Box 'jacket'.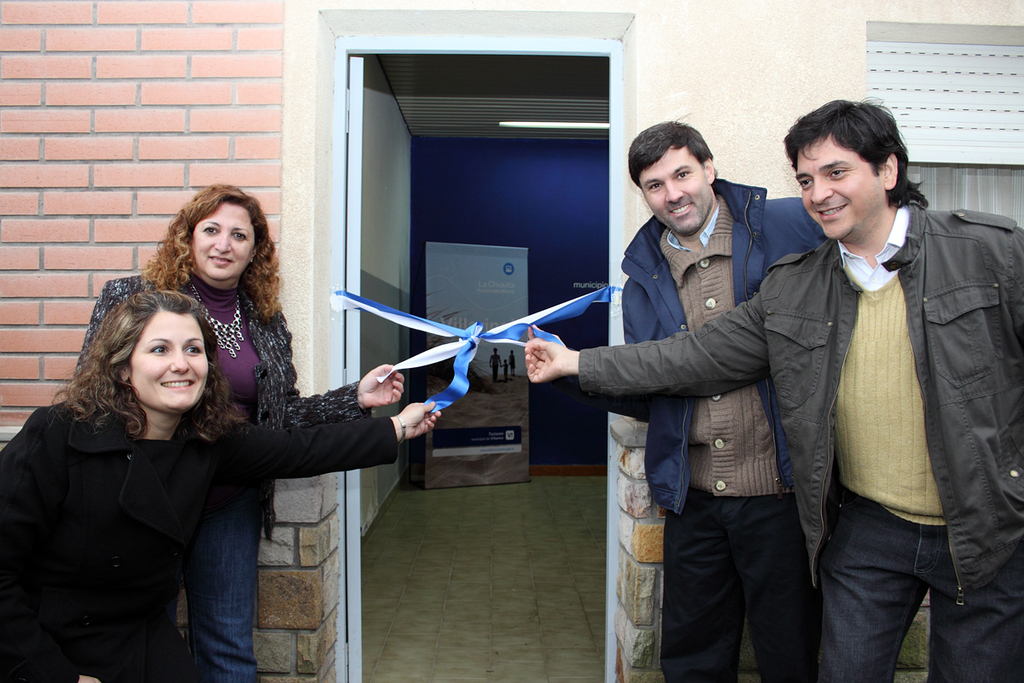
67:271:372:543.
